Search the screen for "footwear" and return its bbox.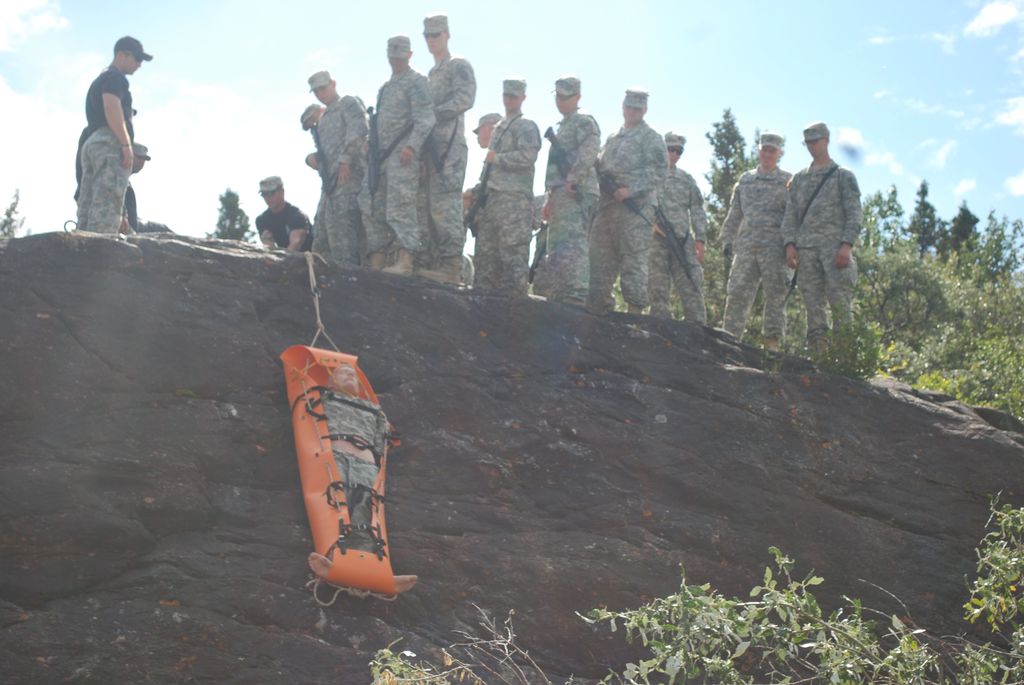
Found: bbox=(765, 339, 777, 352).
